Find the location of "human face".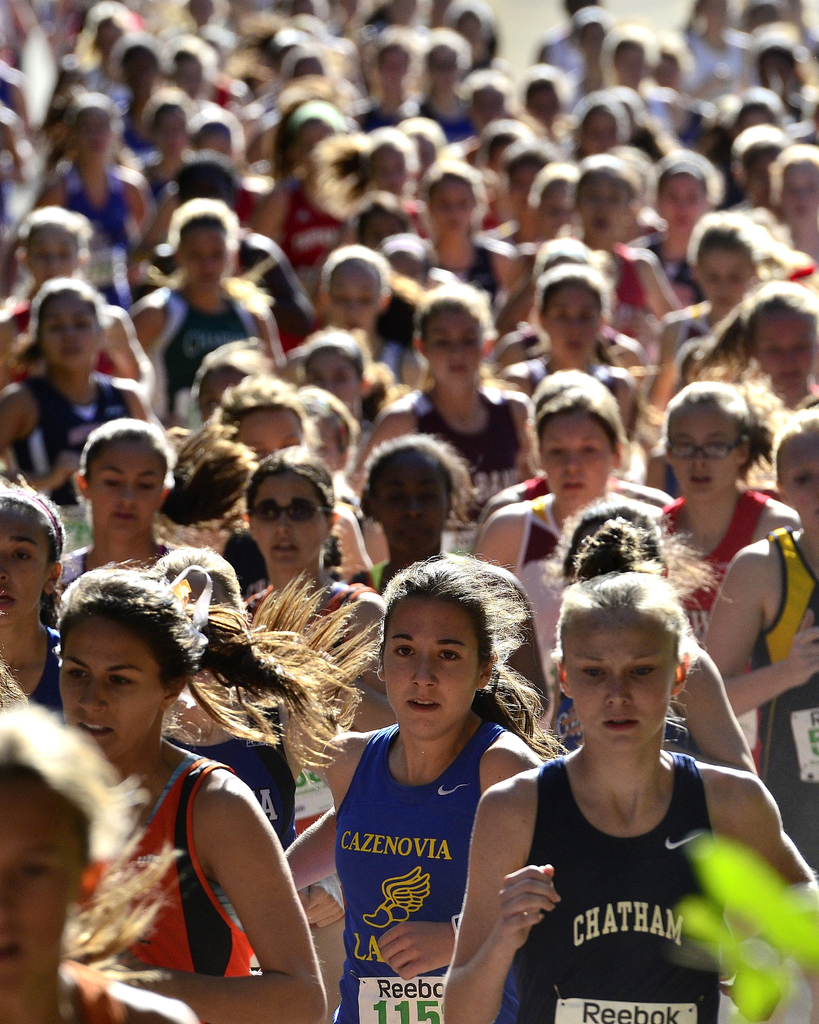
Location: box(423, 308, 482, 392).
